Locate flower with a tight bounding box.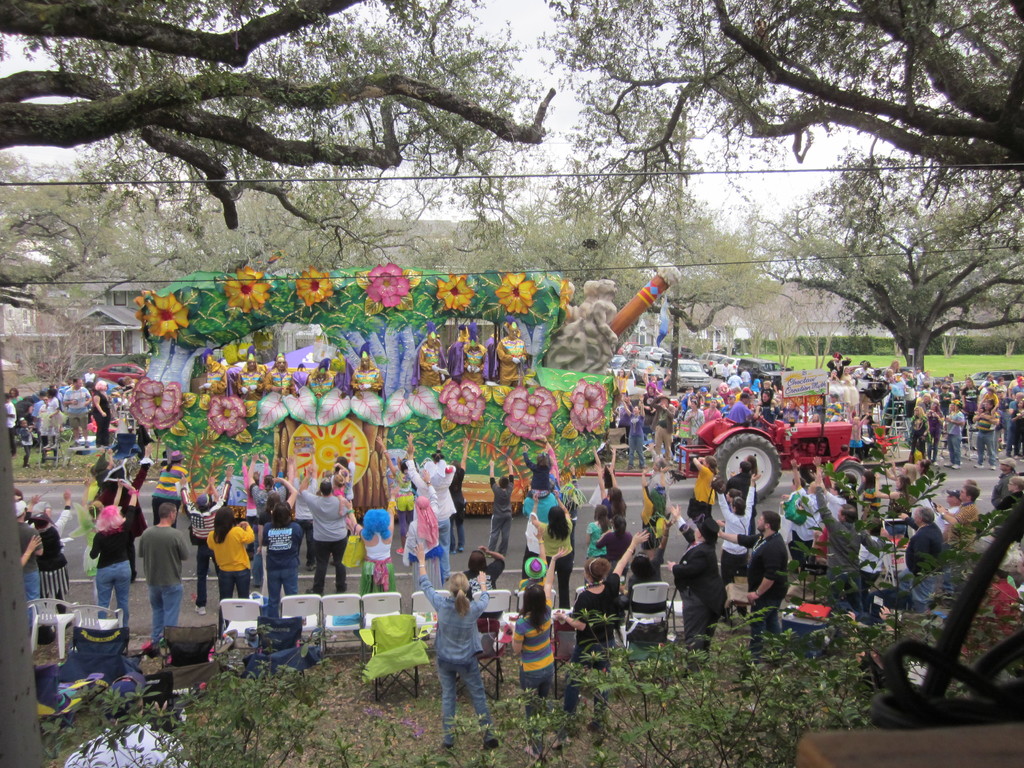
bbox=[565, 380, 605, 433].
